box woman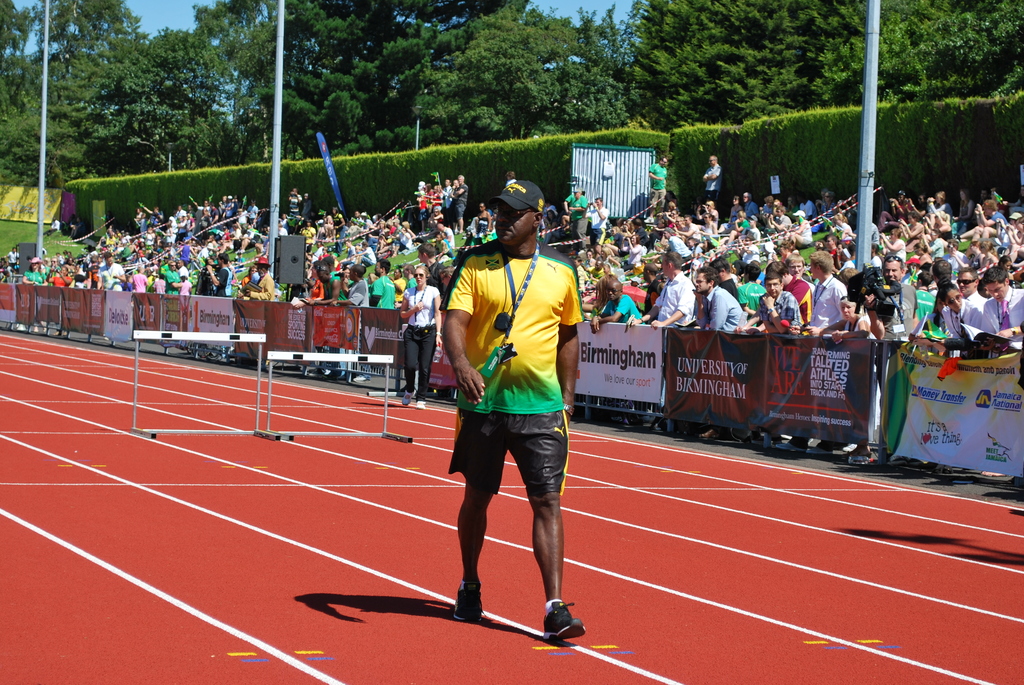
{"x1": 601, "y1": 262, "x2": 617, "y2": 276}
